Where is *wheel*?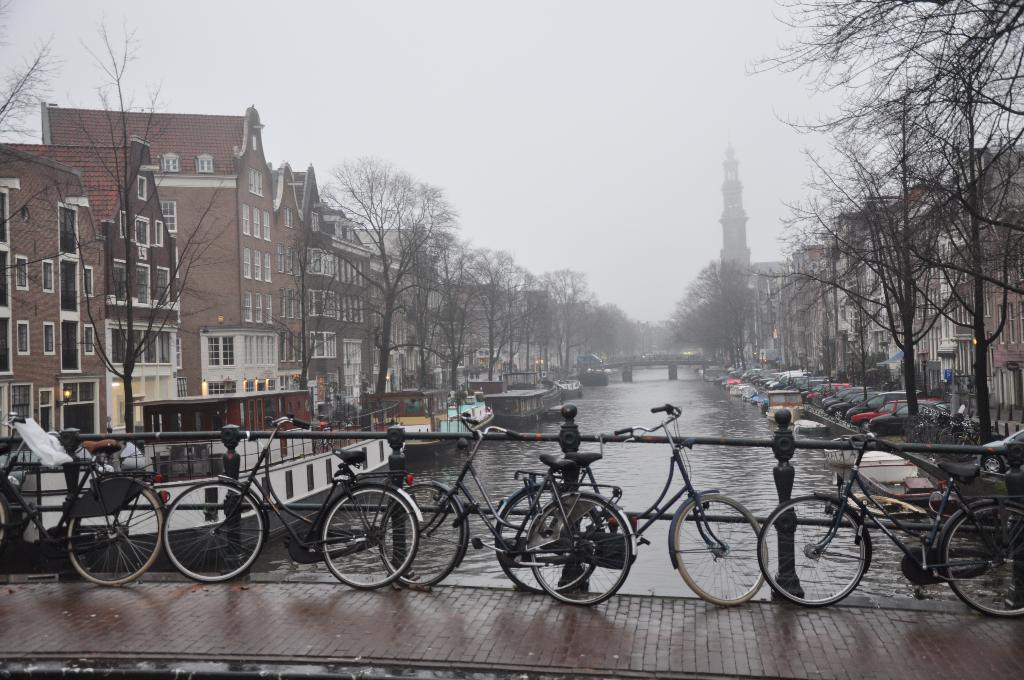
region(164, 480, 265, 582).
